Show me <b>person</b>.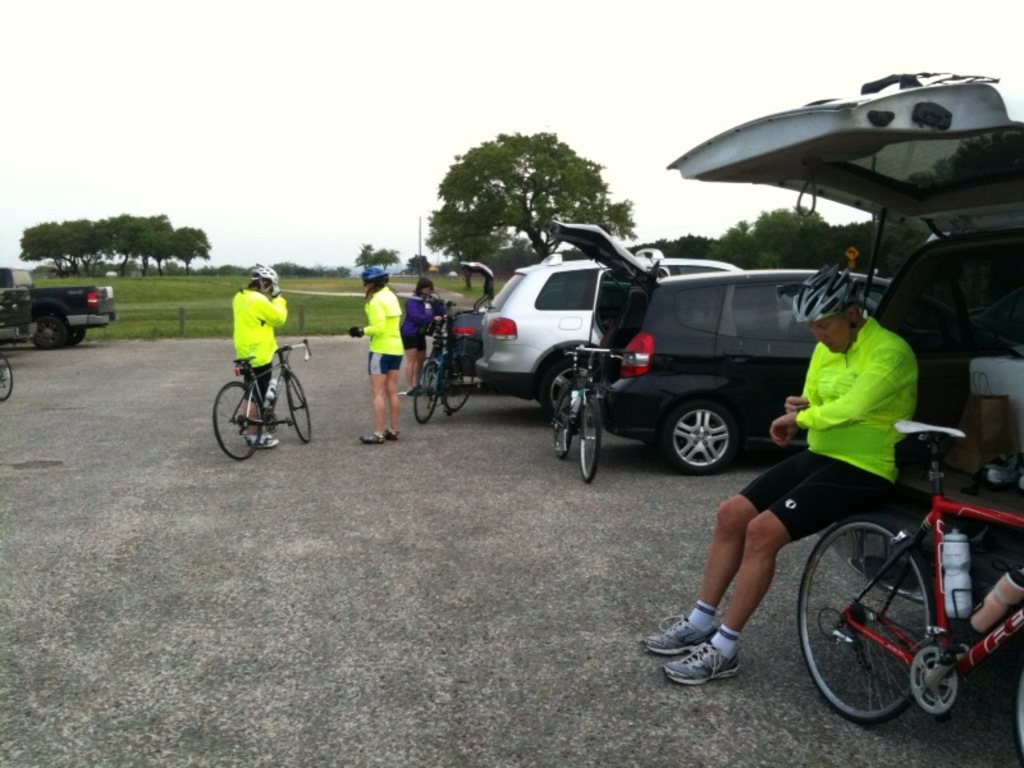
<b>person</b> is here: x1=639 y1=259 x2=920 y2=687.
